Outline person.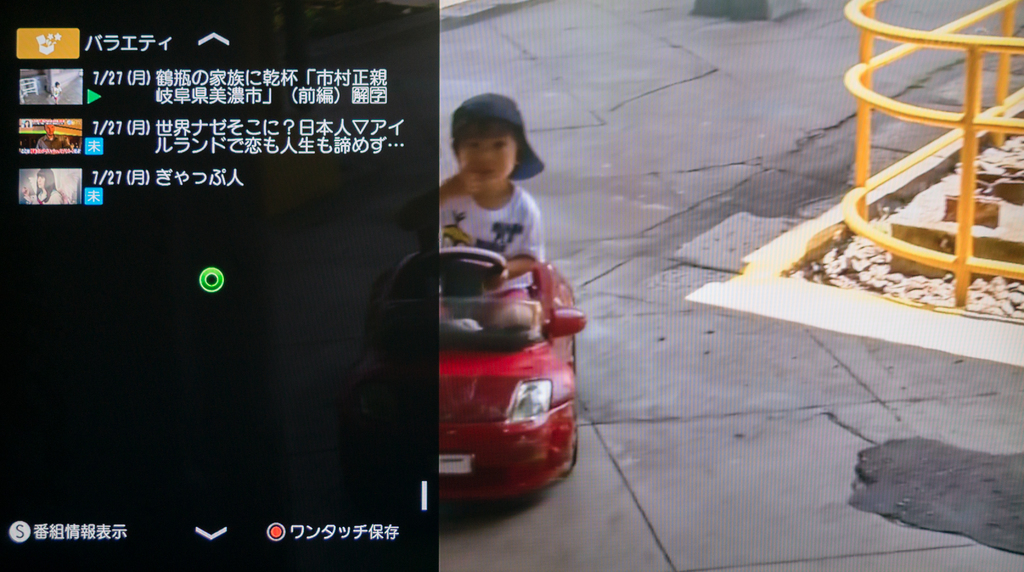
Outline: l=37, t=120, r=75, b=151.
